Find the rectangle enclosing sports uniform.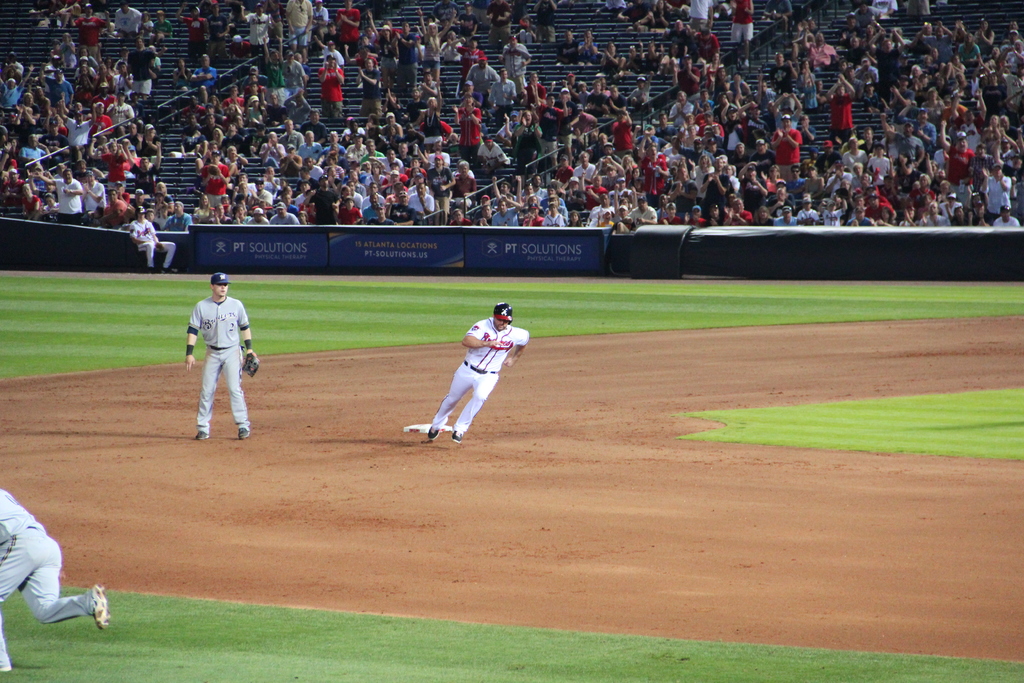
452 172 481 196.
